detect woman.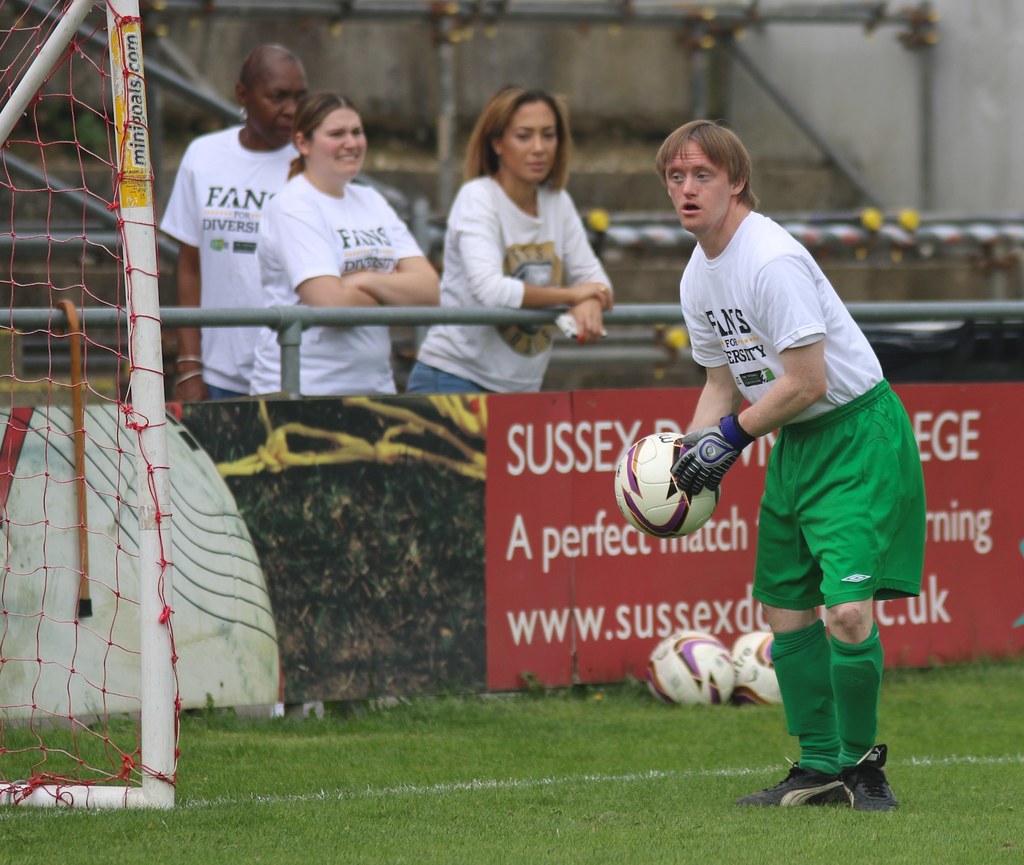
Detected at crop(247, 93, 476, 408).
